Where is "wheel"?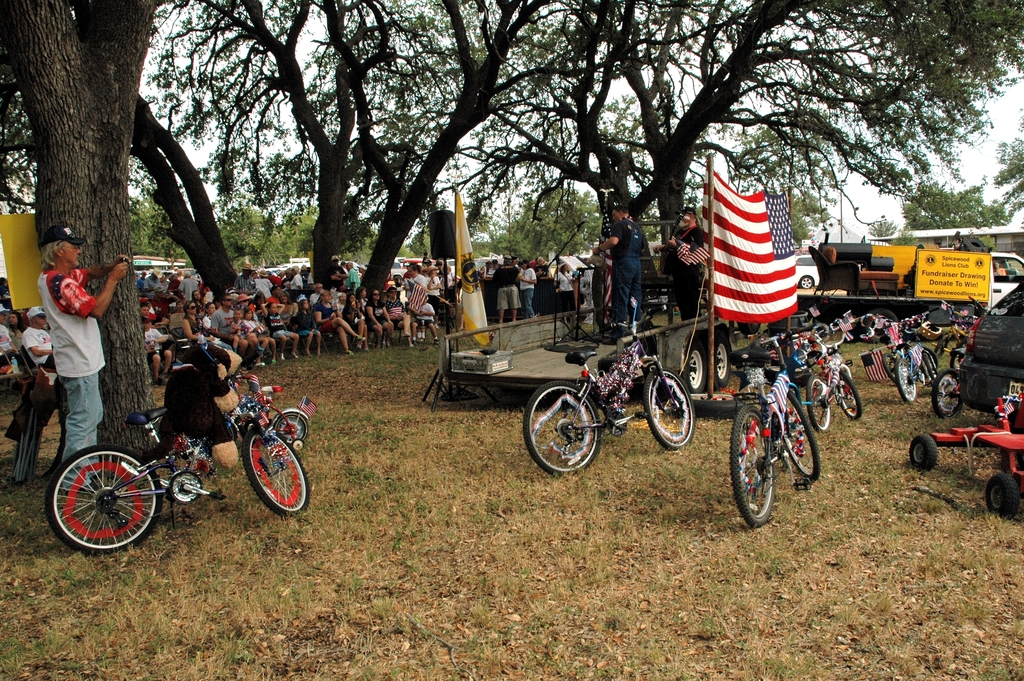
x1=933 y1=370 x2=961 y2=414.
